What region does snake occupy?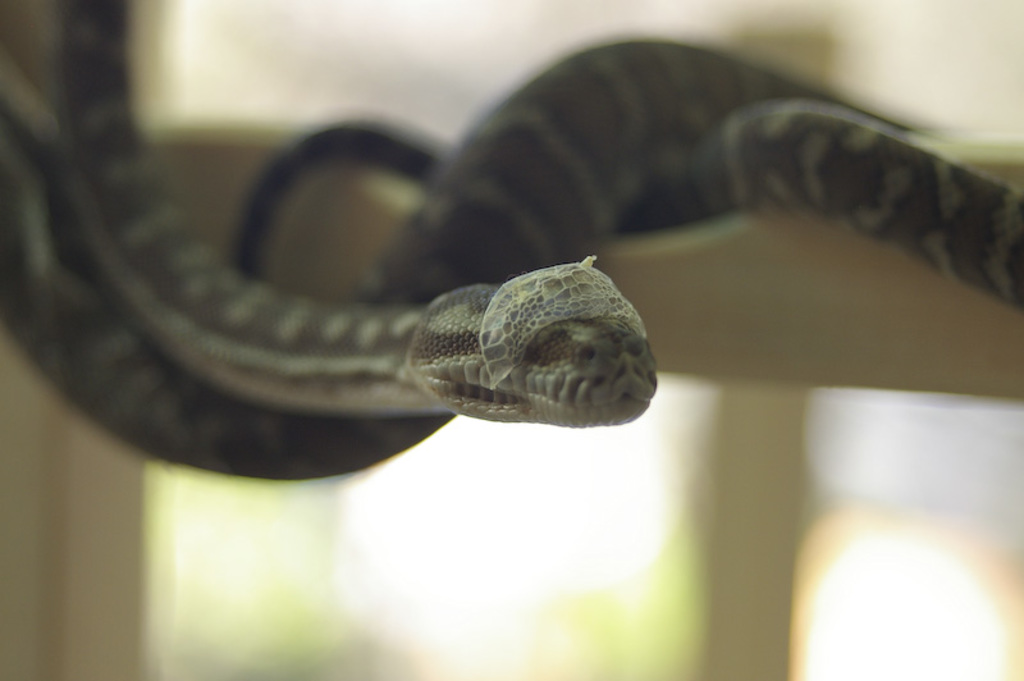
[0, 38, 1023, 476].
